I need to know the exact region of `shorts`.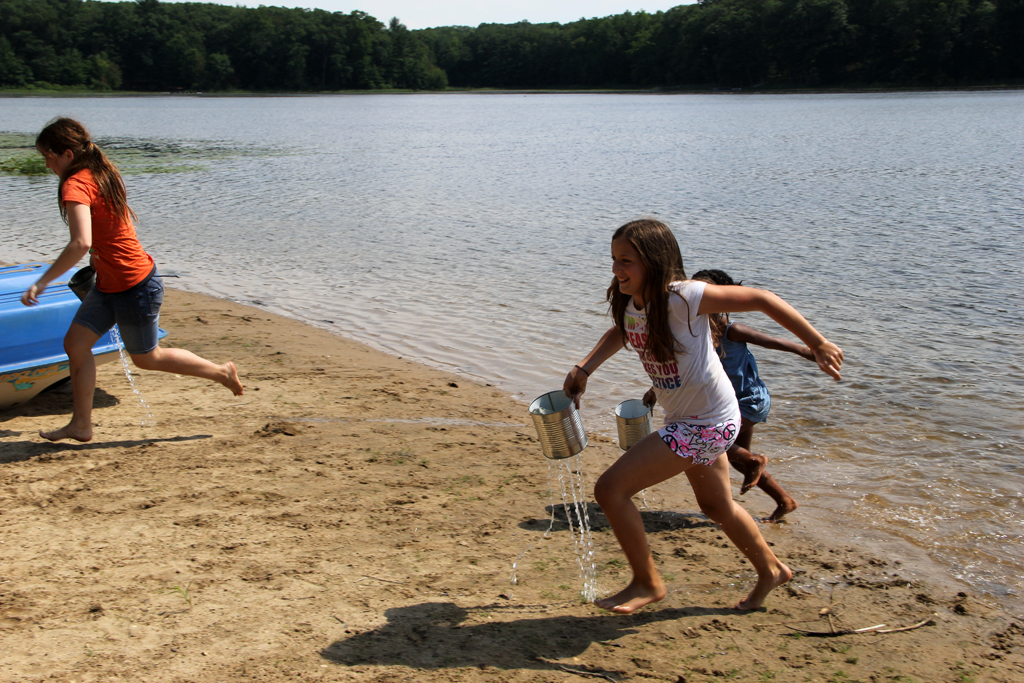
Region: box=[738, 405, 768, 425].
